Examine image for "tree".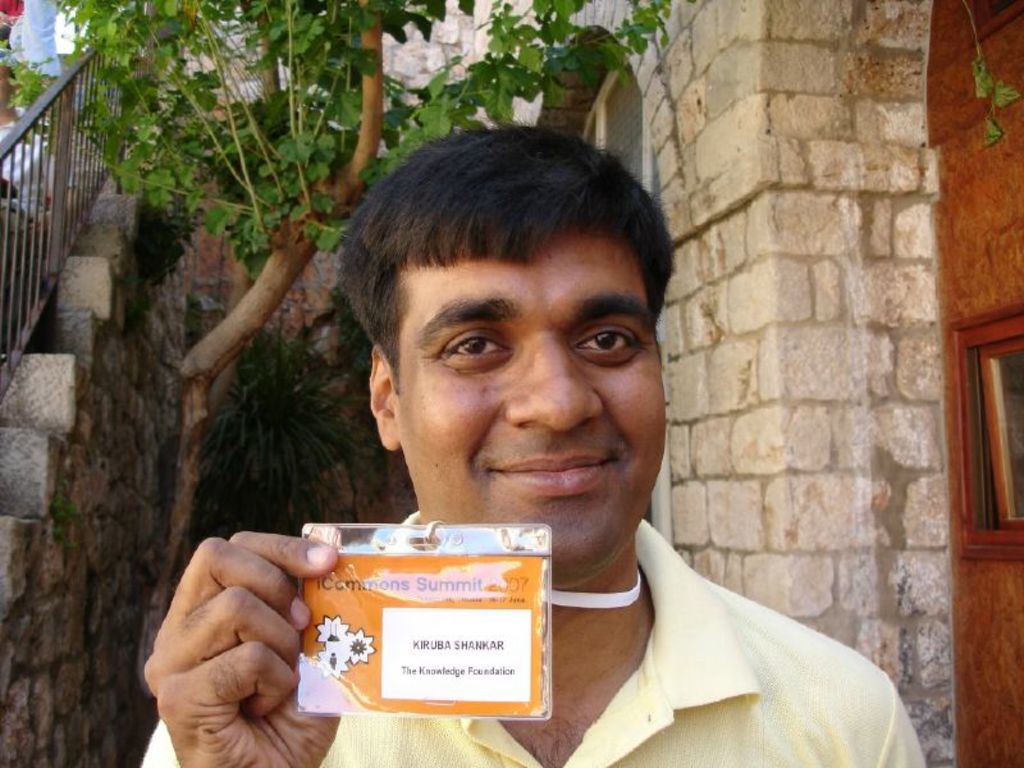
Examination result: l=58, t=0, r=730, b=653.
